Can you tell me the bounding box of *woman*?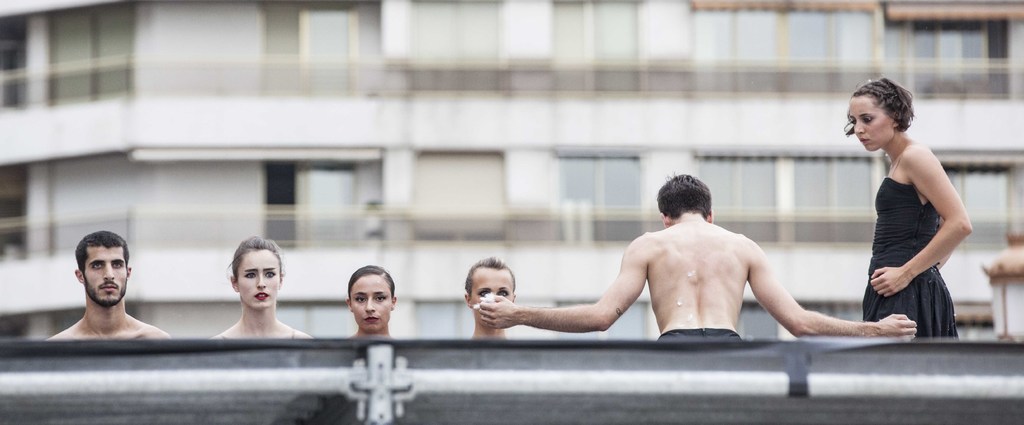
[344, 263, 399, 351].
